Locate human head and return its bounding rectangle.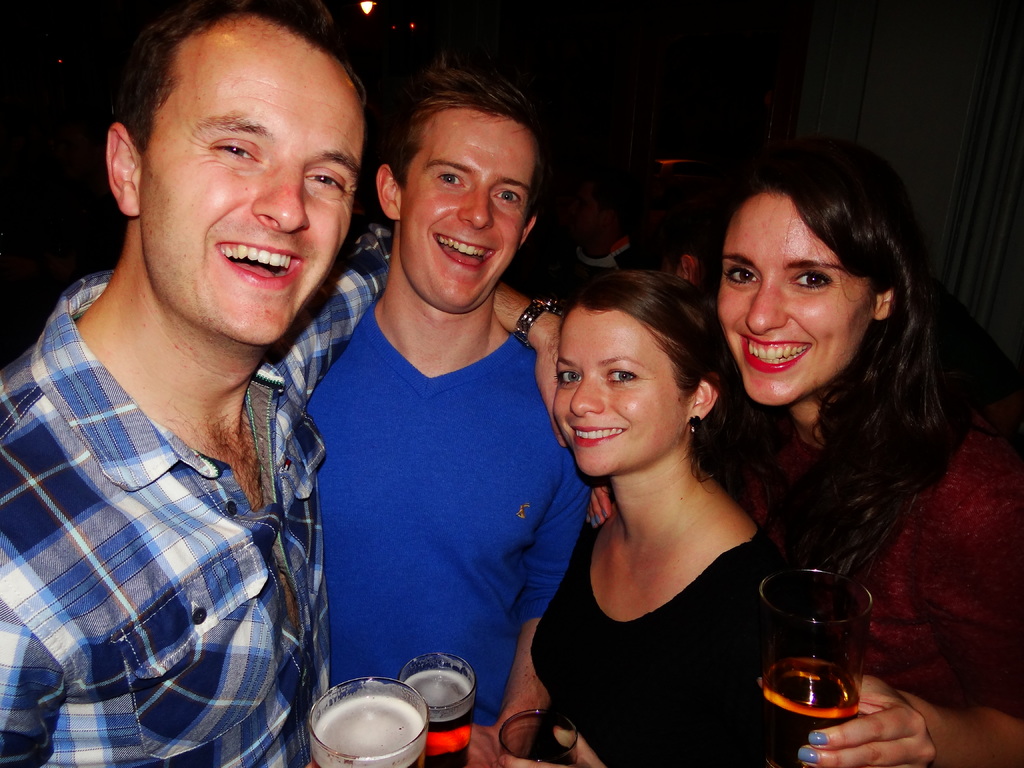
559:167:650:250.
